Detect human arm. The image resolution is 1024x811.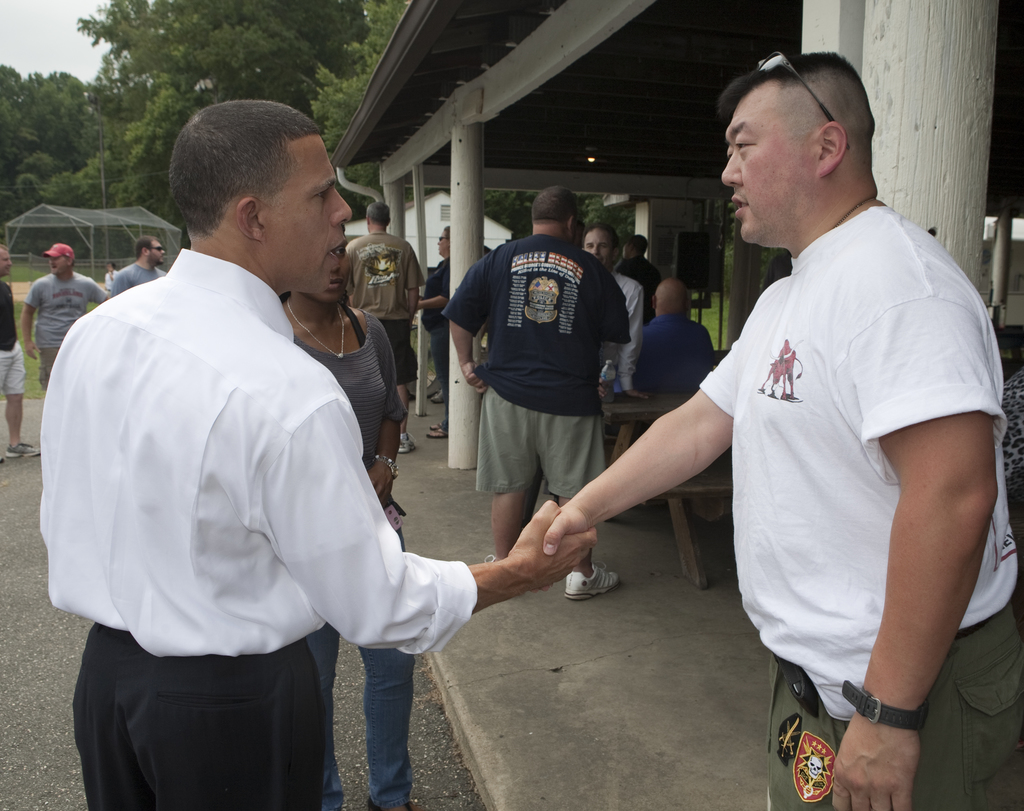
[401, 245, 424, 315].
